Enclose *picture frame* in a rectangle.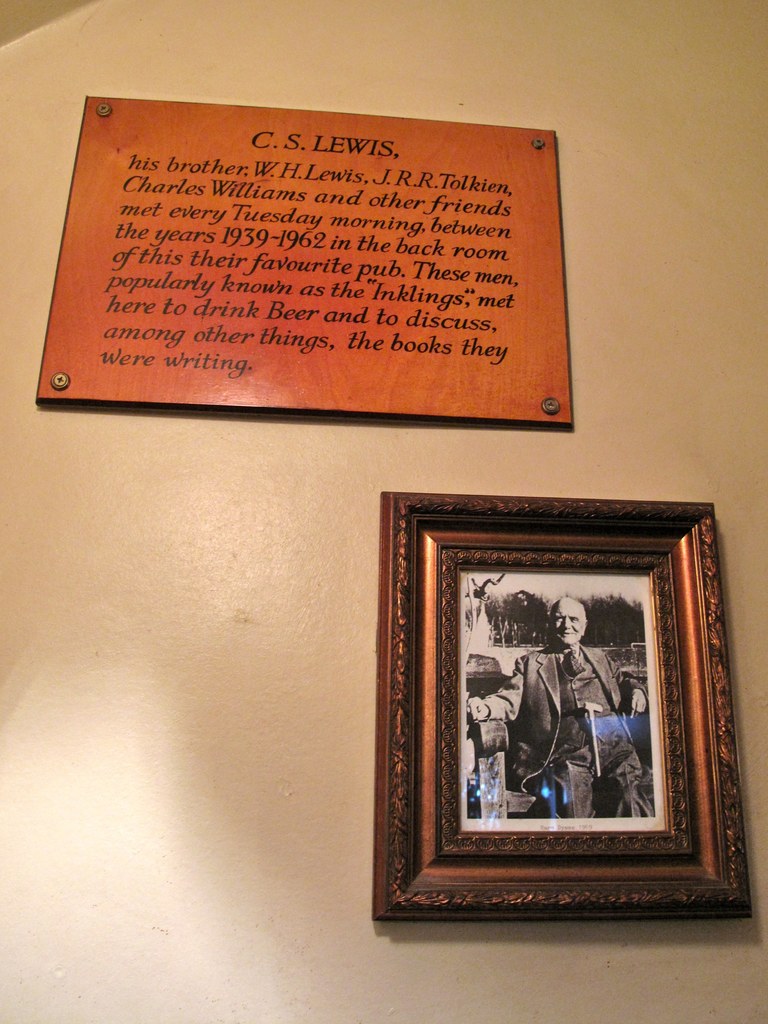
select_region(367, 493, 759, 925).
